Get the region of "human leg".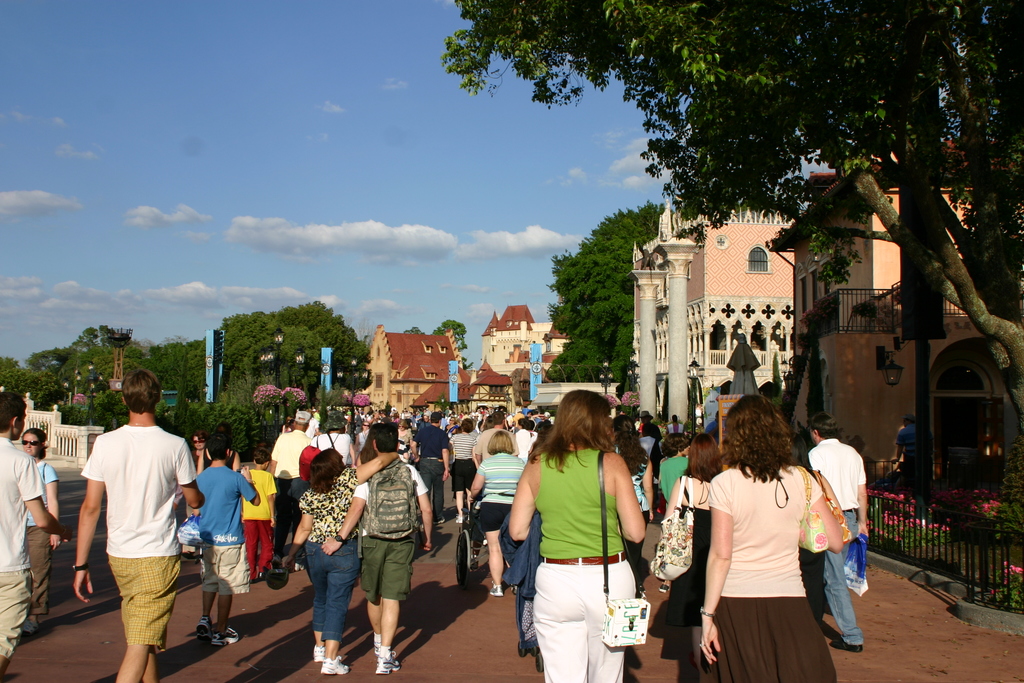
left=209, top=593, right=237, bottom=645.
